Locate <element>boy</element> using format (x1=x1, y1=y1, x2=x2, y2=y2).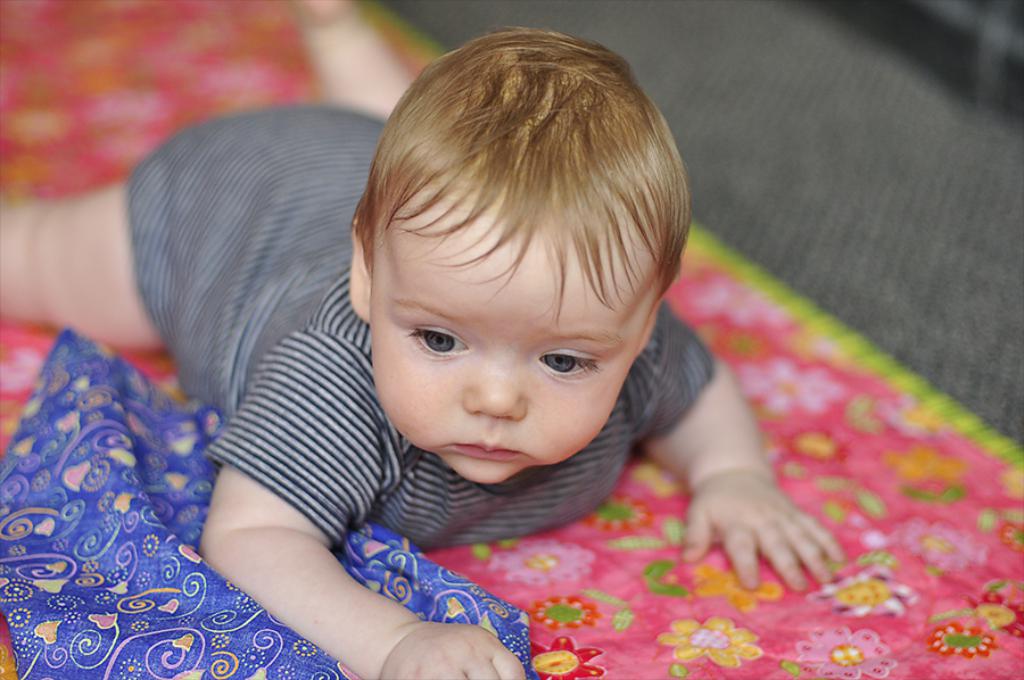
(x1=0, y1=0, x2=849, y2=679).
